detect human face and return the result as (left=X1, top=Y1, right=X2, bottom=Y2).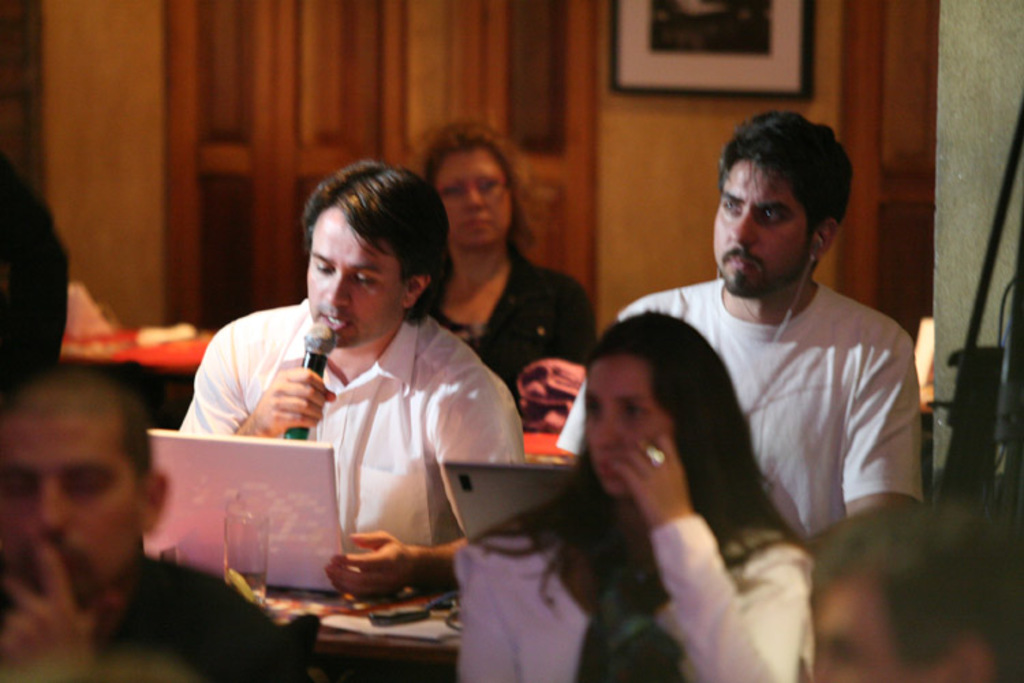
(left=814, top=586, right=937, bottom=682).
